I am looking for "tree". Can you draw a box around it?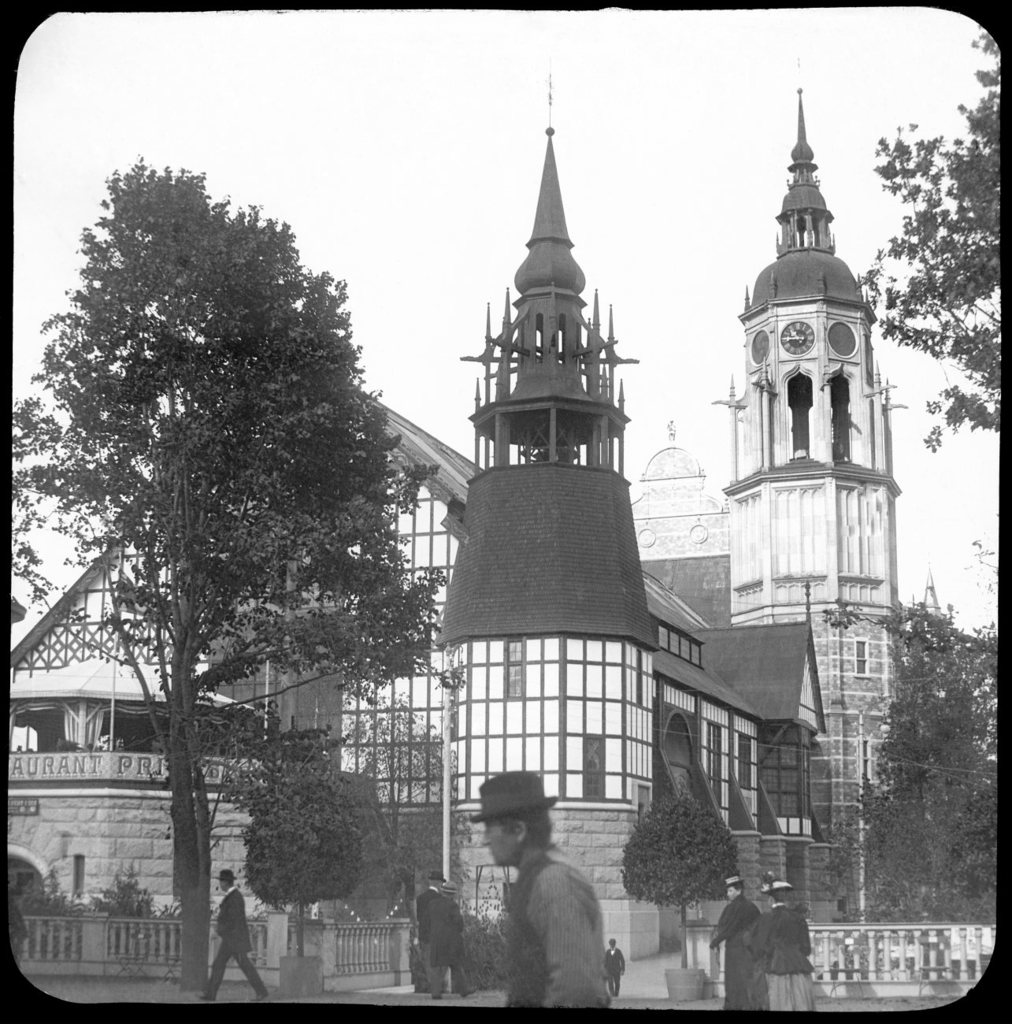
Sure, the bounding box is 851 21 1002 452.
